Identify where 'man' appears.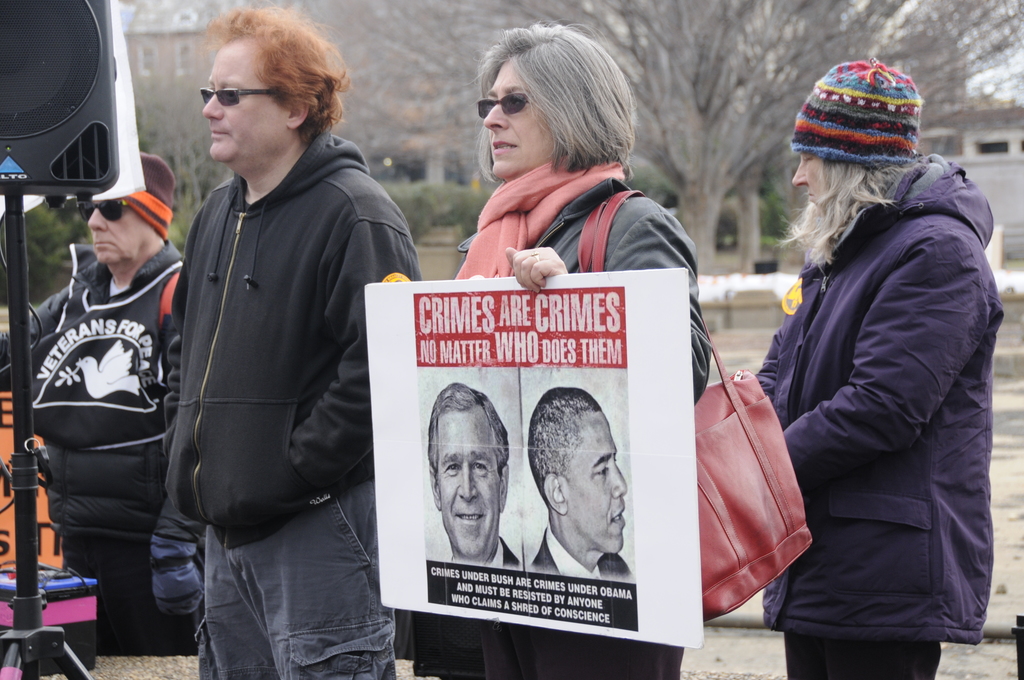
Appears at [20, 147, 193, 640].
